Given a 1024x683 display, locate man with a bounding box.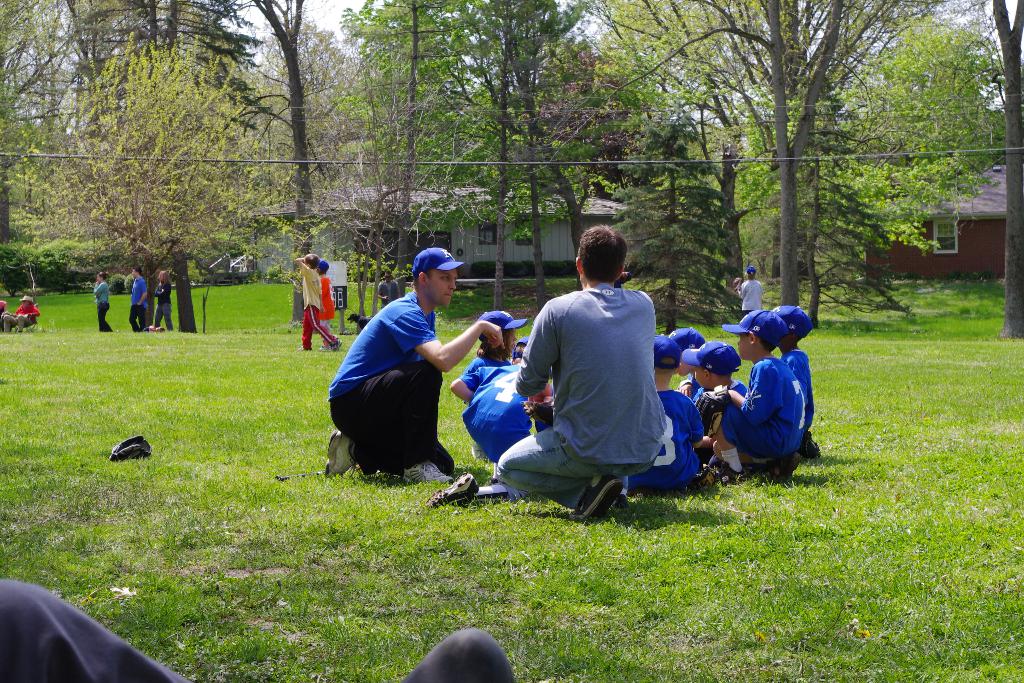
Located: detection(492, 220, 669, 518).
